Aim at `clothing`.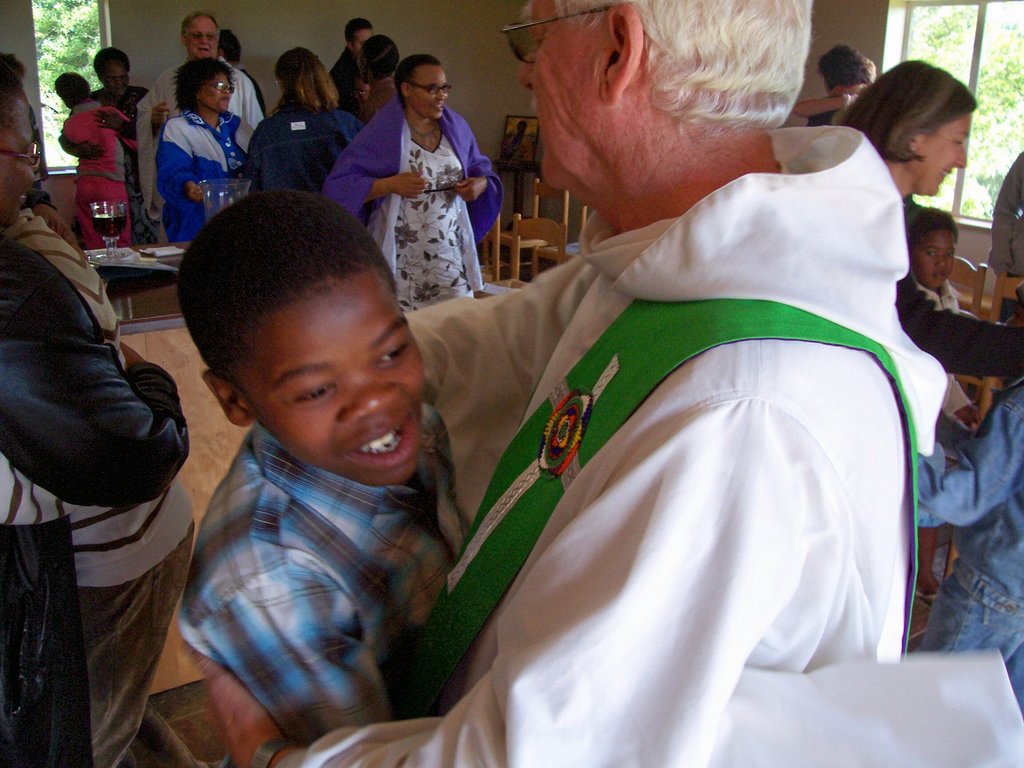
Aimed at [x1=253, y1=102, x2=362, y2=204].
